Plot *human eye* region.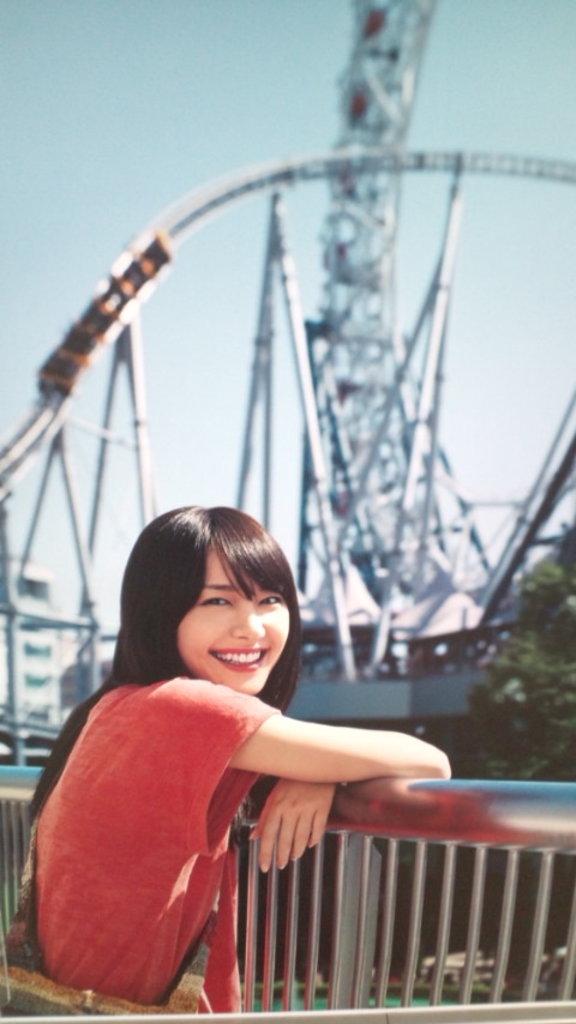
Plotted at {"left": 193, "top": 584, "right": 239, "bottom": 610}.
